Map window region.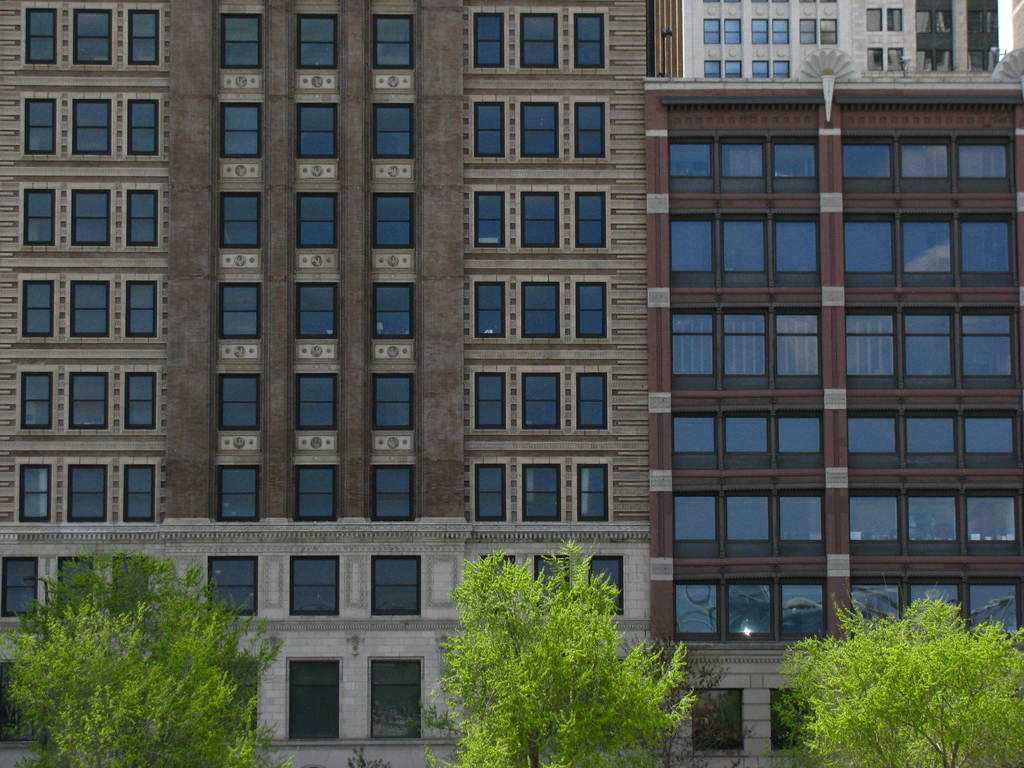
Mapped to BBox(296, 190, 340, 250).
